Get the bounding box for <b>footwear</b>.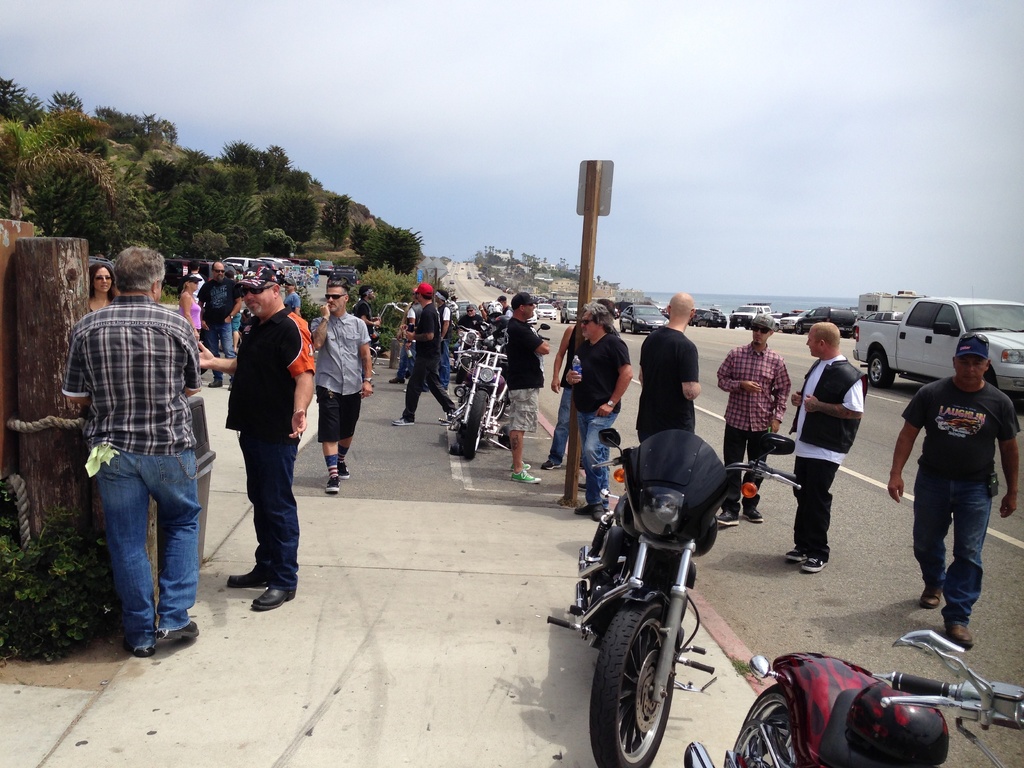
region(920, 582, 943, 603).
